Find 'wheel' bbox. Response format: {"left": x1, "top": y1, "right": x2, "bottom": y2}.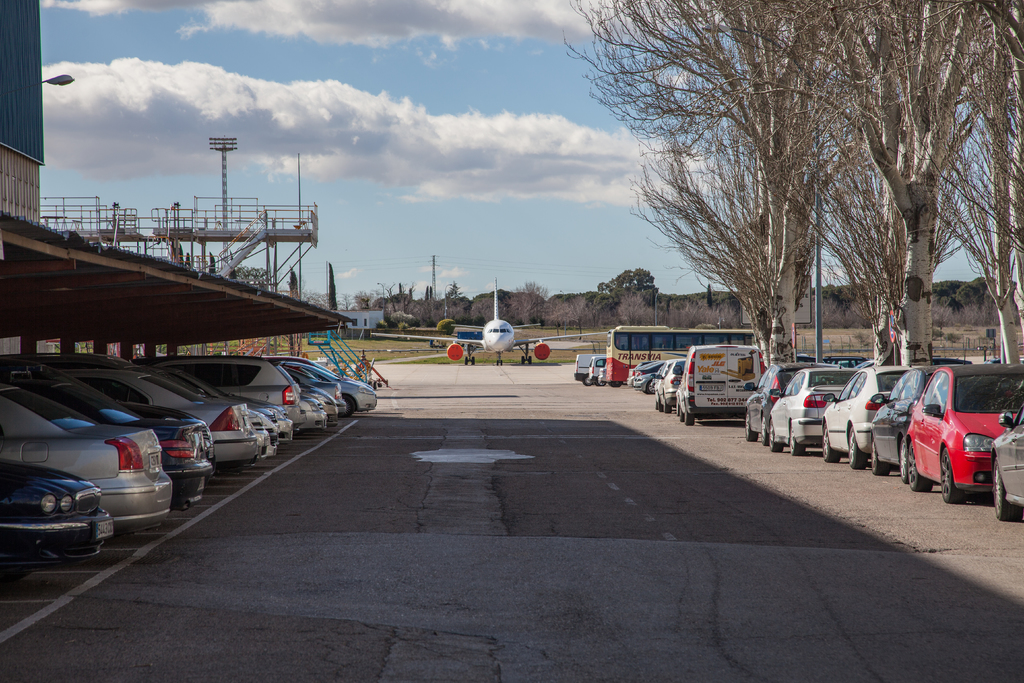
{"left": 659, "top": 395, "right": 666, "bottom": 417}.
